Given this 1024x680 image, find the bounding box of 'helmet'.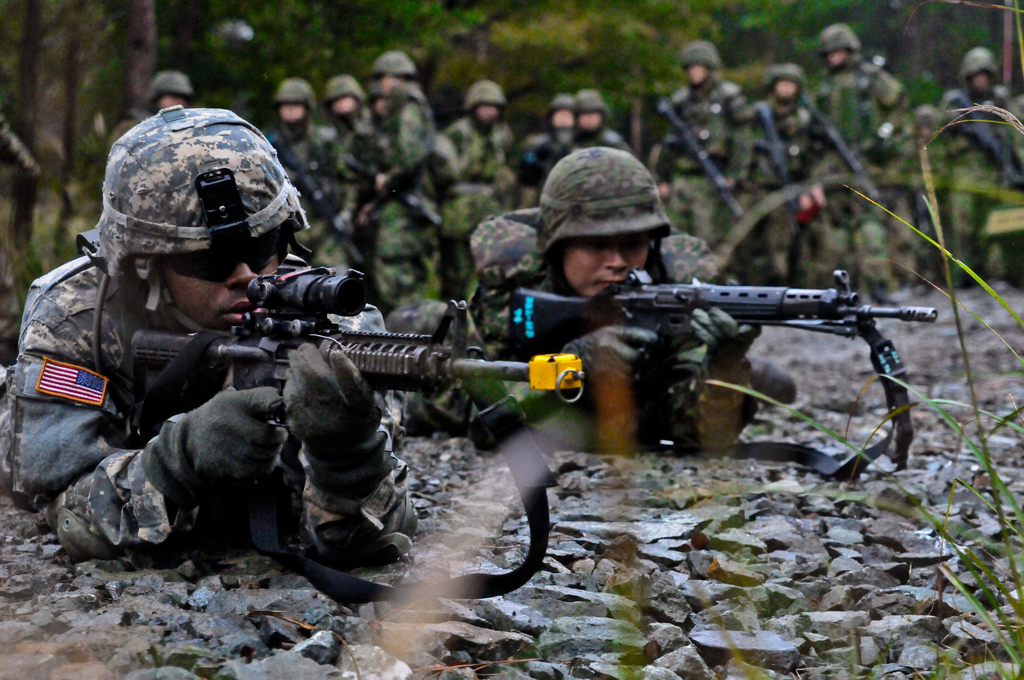
762:63:808:104.
